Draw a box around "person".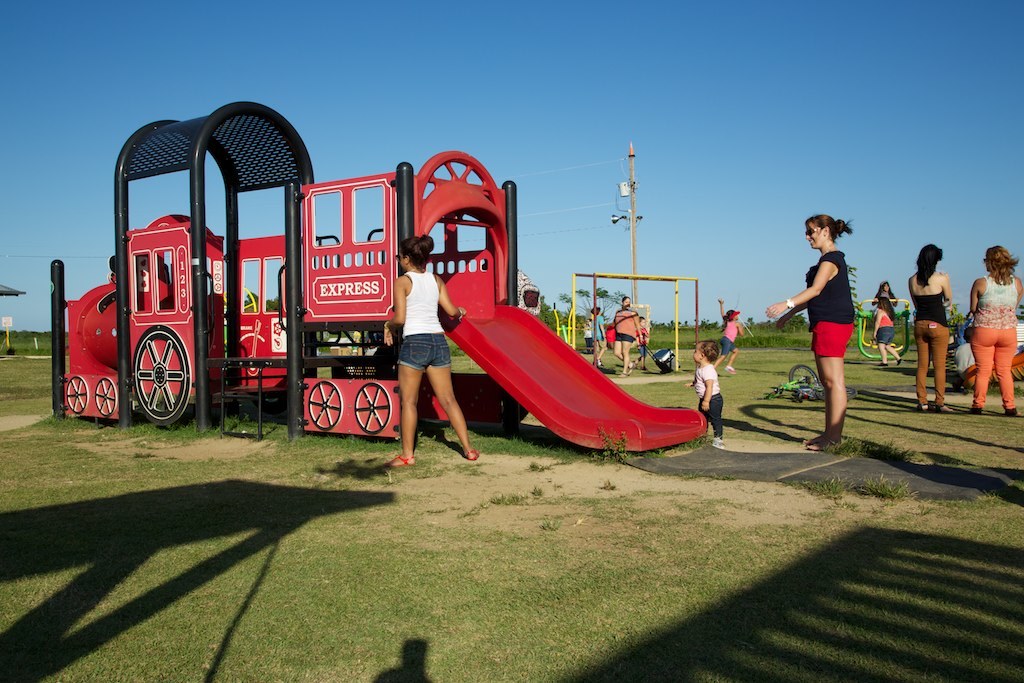
[x1=953, y1=322, x2=975, y2=375].
